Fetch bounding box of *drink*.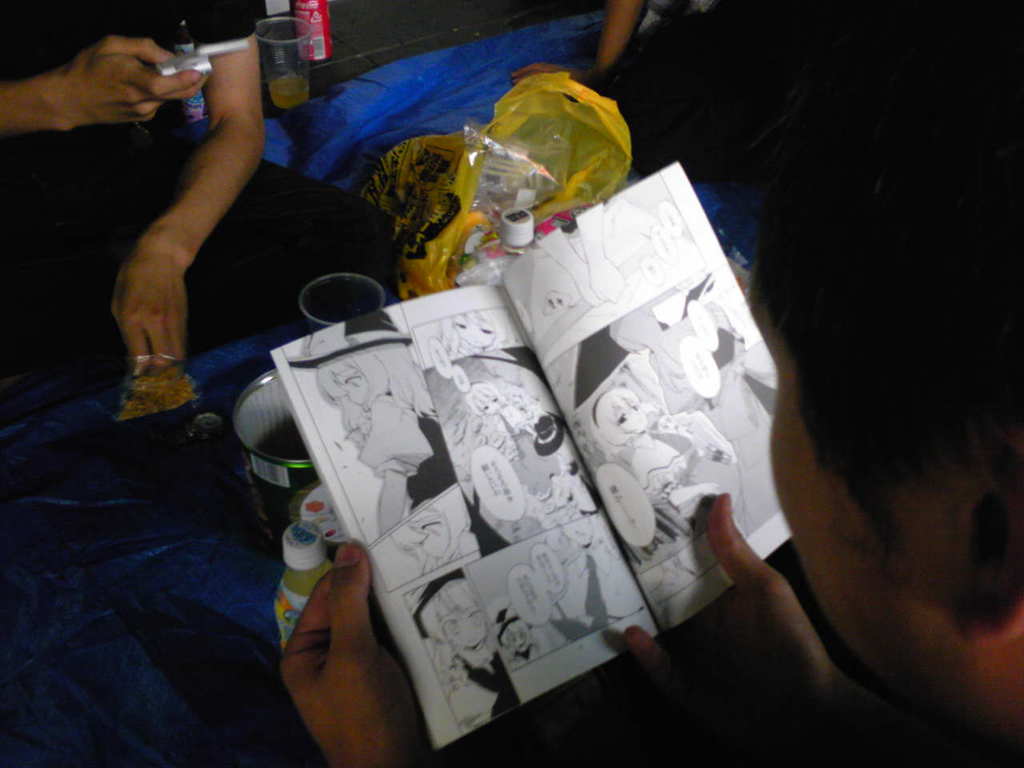
Bbox: x1=253, y1=415, x2=310, y2=462.
